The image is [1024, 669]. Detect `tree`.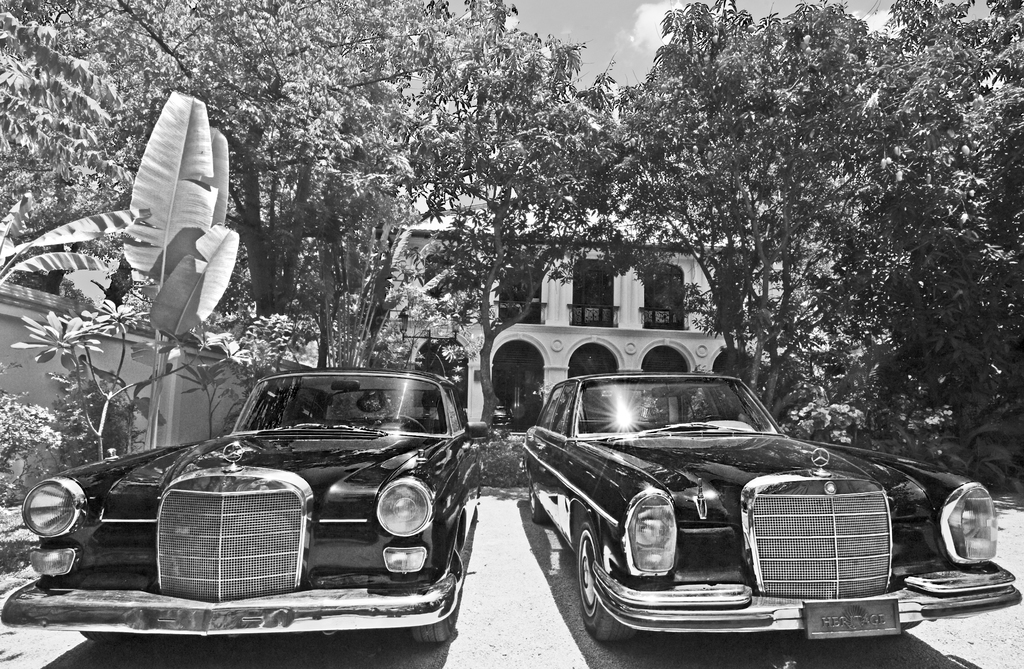
Detection: [419, 40, 630, 423].
